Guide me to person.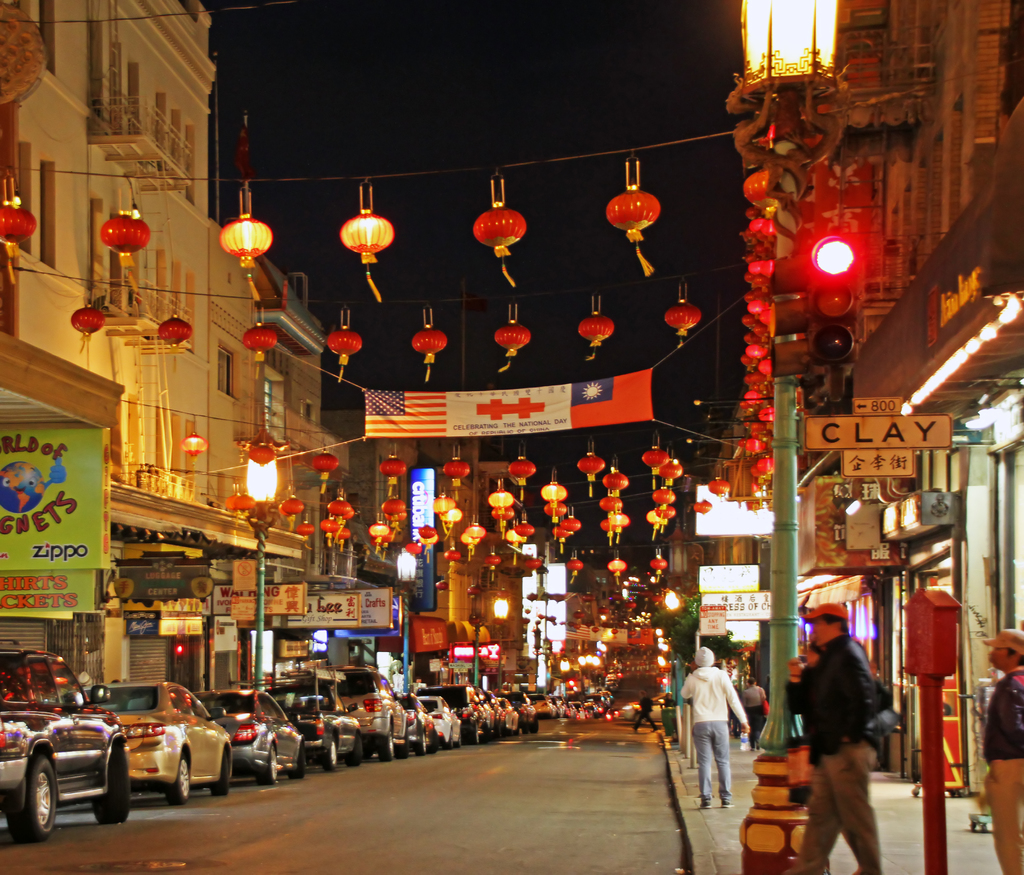
Guidance: (783, 602, 892, 855).
